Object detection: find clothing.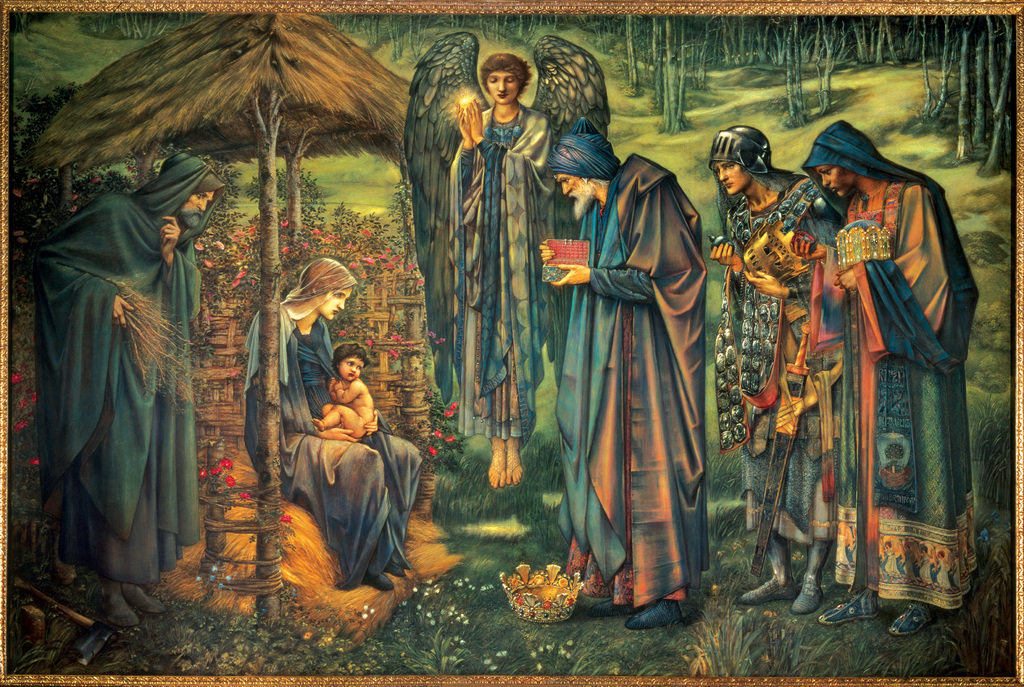
detection(718, 164, 840, 560).
